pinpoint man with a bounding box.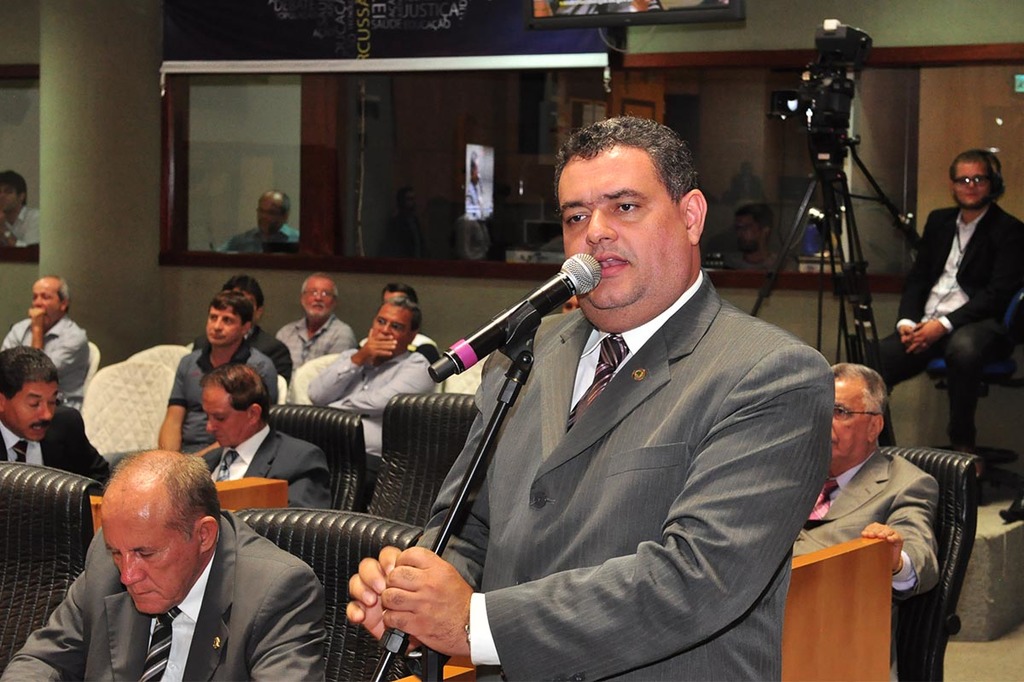
<box>218,271,283,375</box>.
